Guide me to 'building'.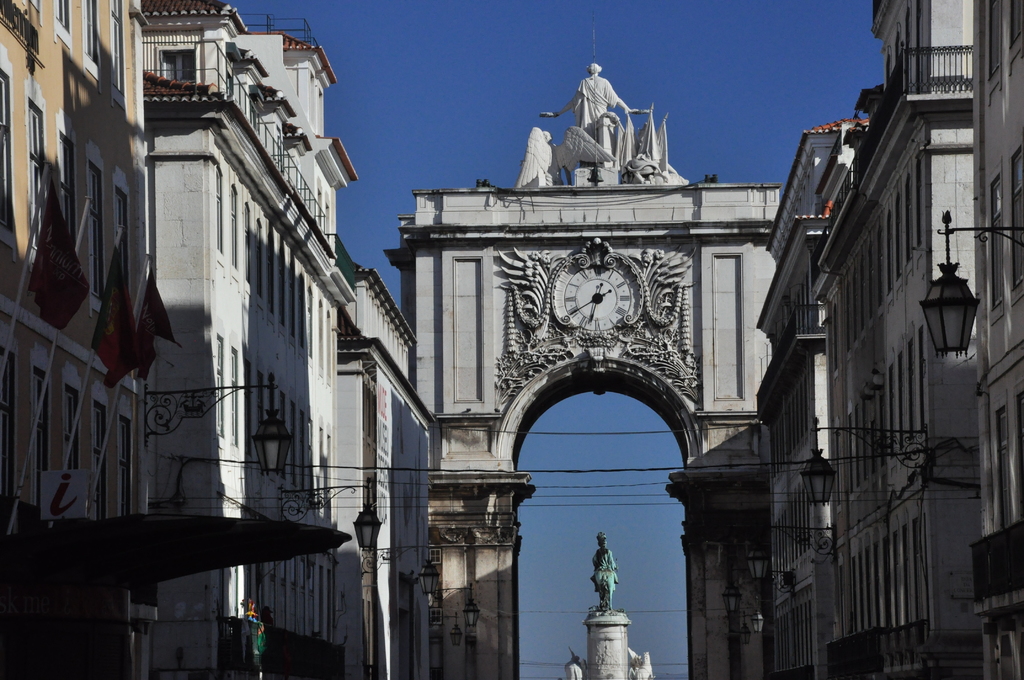
Guidance: 0 0 157 679.
